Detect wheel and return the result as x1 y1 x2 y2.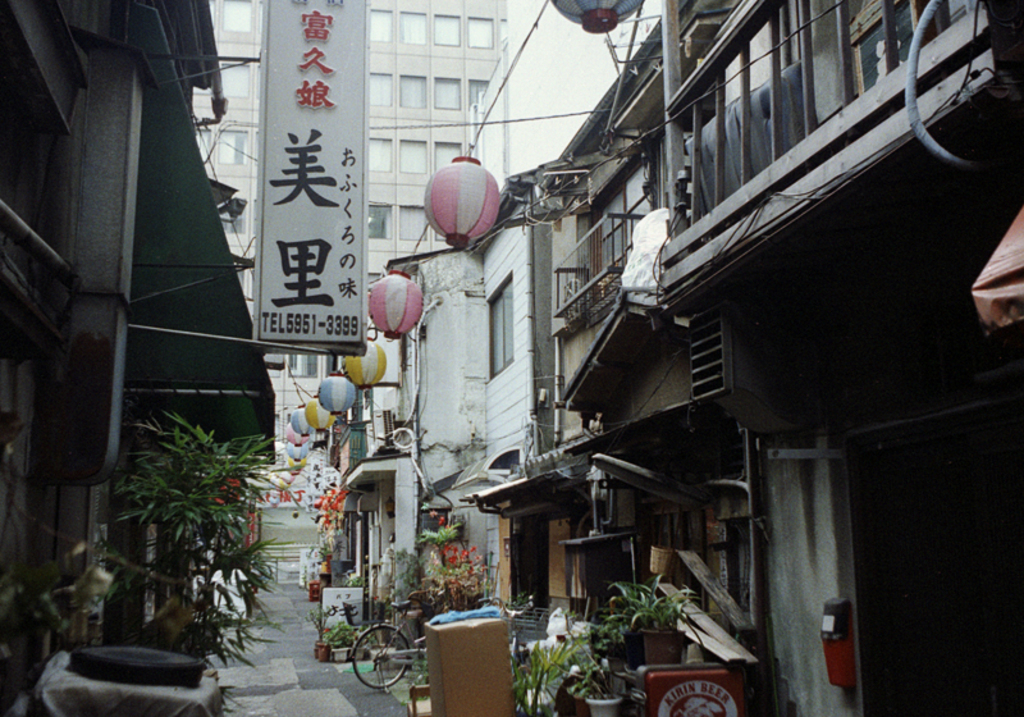
76 649 206 681.
